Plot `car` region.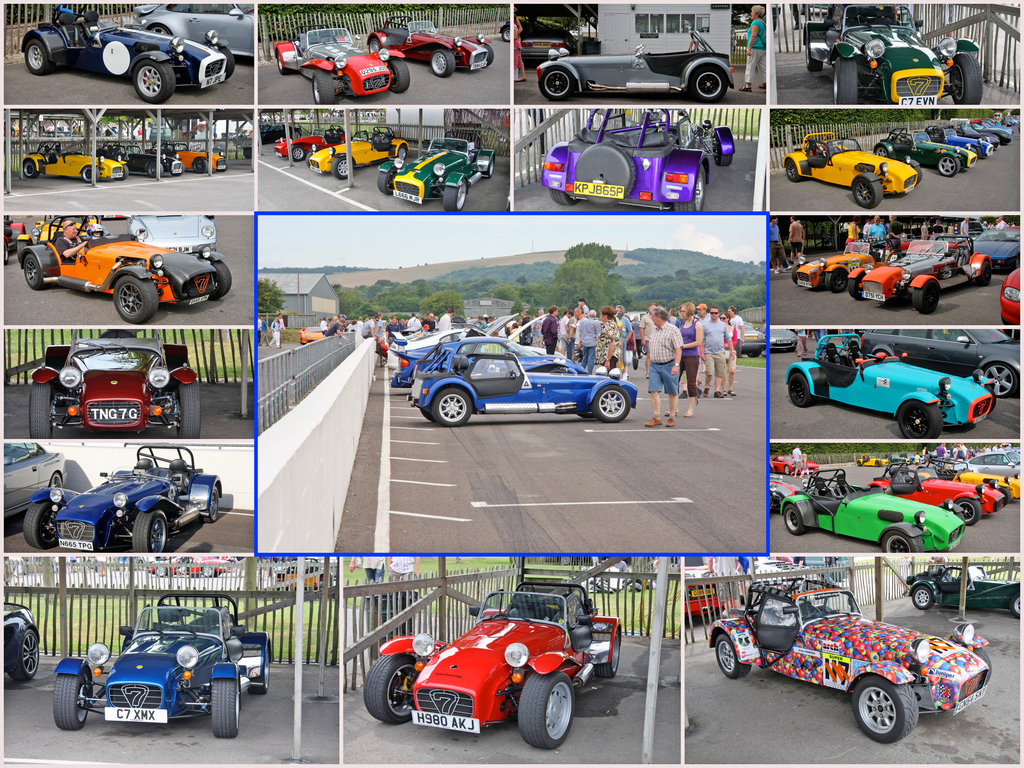
Plotted at box(23, 4, 237, 100).
